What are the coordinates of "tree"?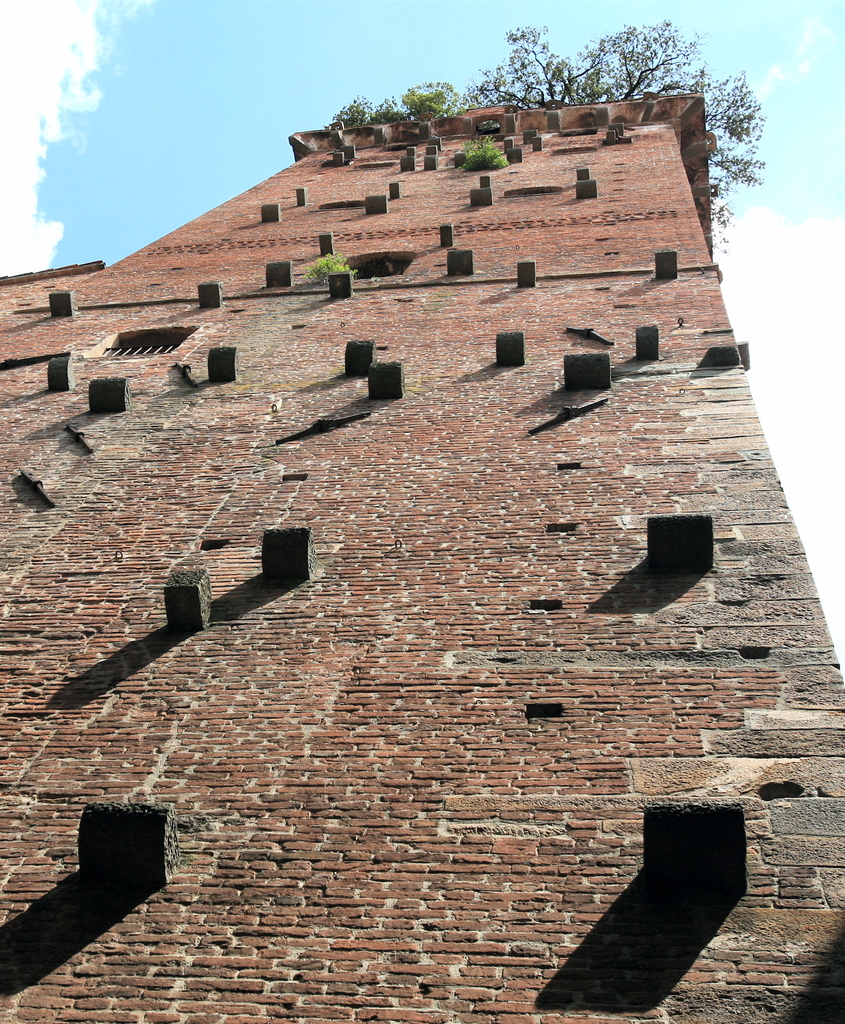
detection(461, 17, 769, 259).
